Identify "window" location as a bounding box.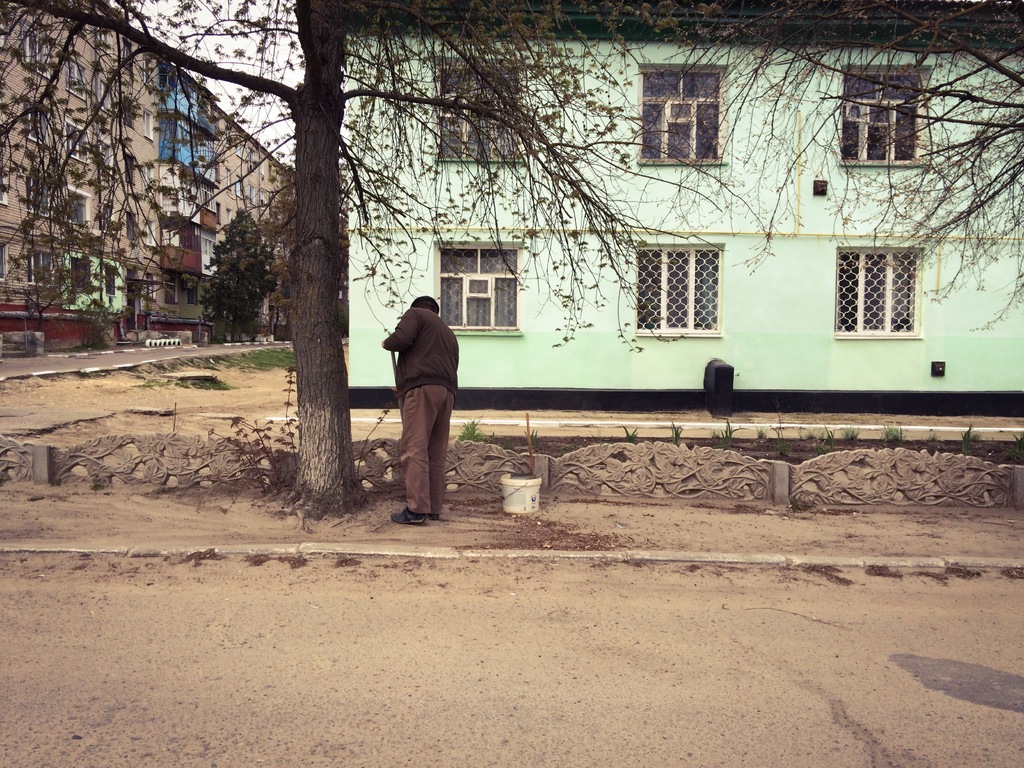
<region>25, 177, 50, 215</region>.
